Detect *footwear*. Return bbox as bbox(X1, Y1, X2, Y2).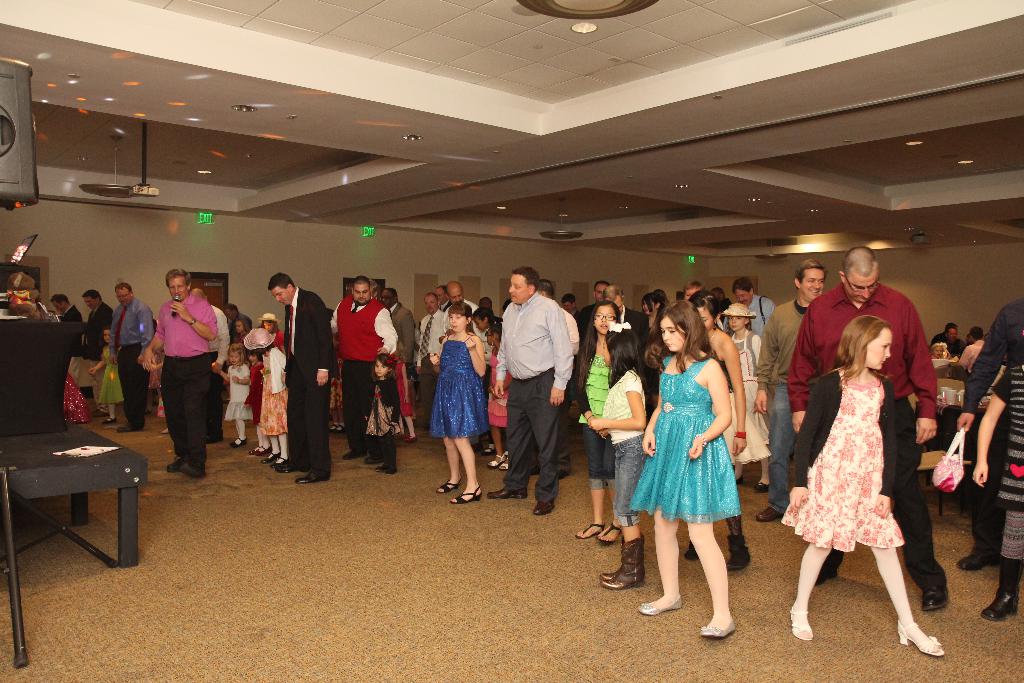
bbox(252, 446, 259, 454).
